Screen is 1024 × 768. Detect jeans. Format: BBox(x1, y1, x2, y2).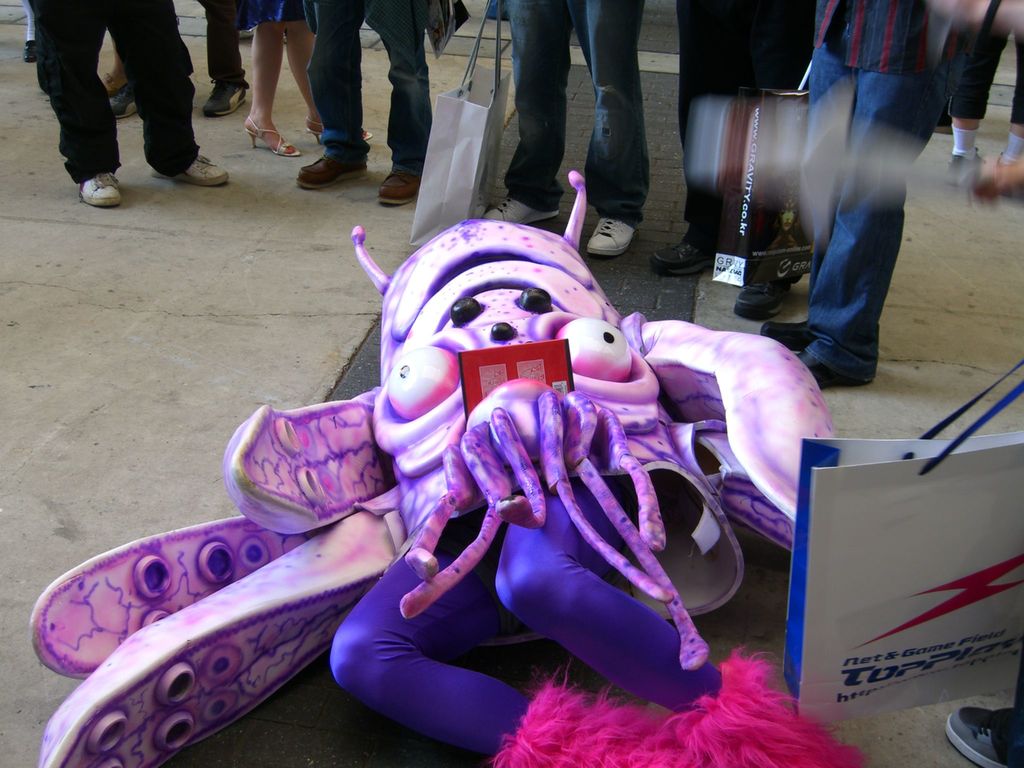
BBox(504, 0, 653, 227).
